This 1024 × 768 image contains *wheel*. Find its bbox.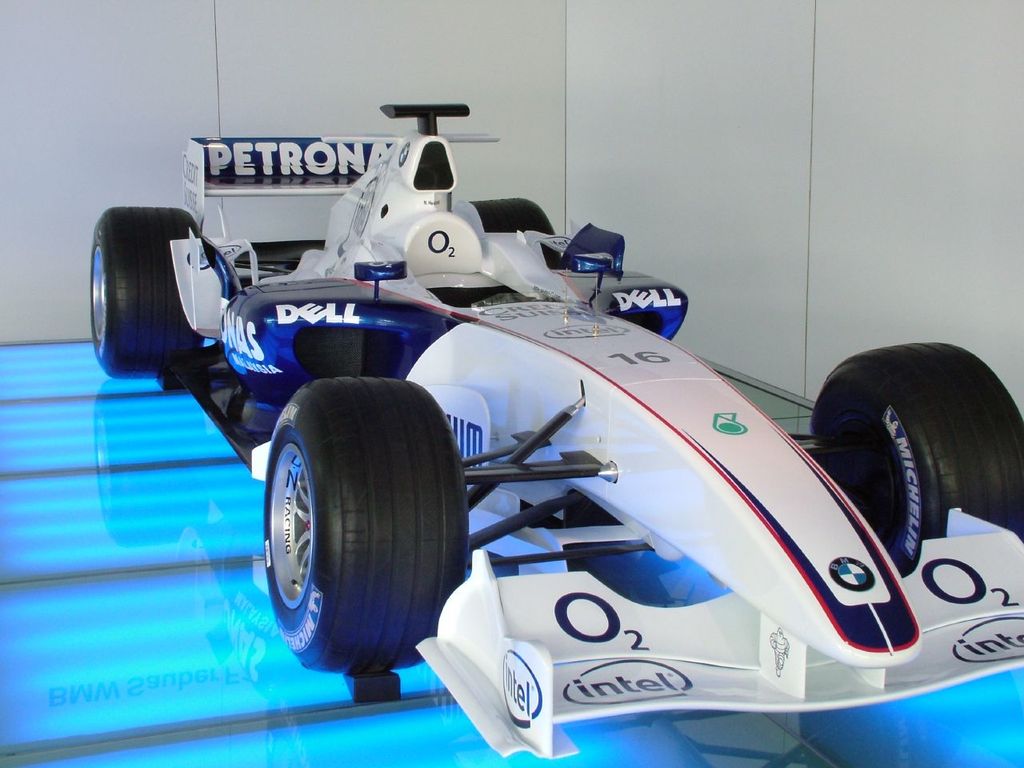
(807,340,1023,578).
